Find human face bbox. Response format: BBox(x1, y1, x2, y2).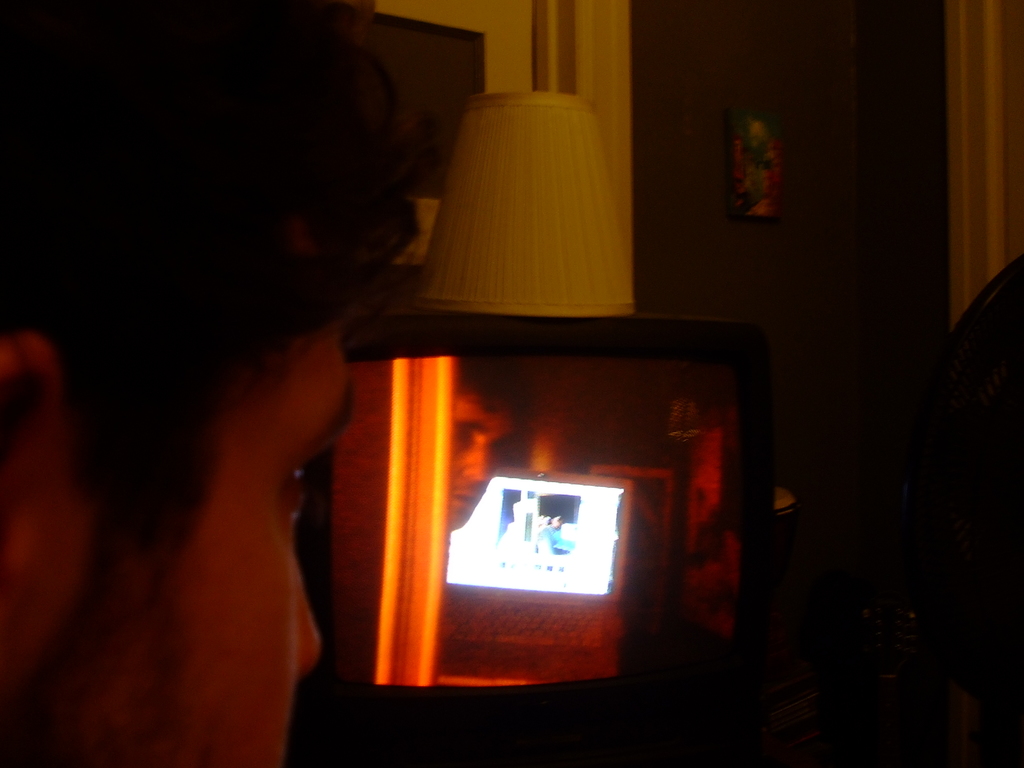
BBox(453, 399, 511, 532).
